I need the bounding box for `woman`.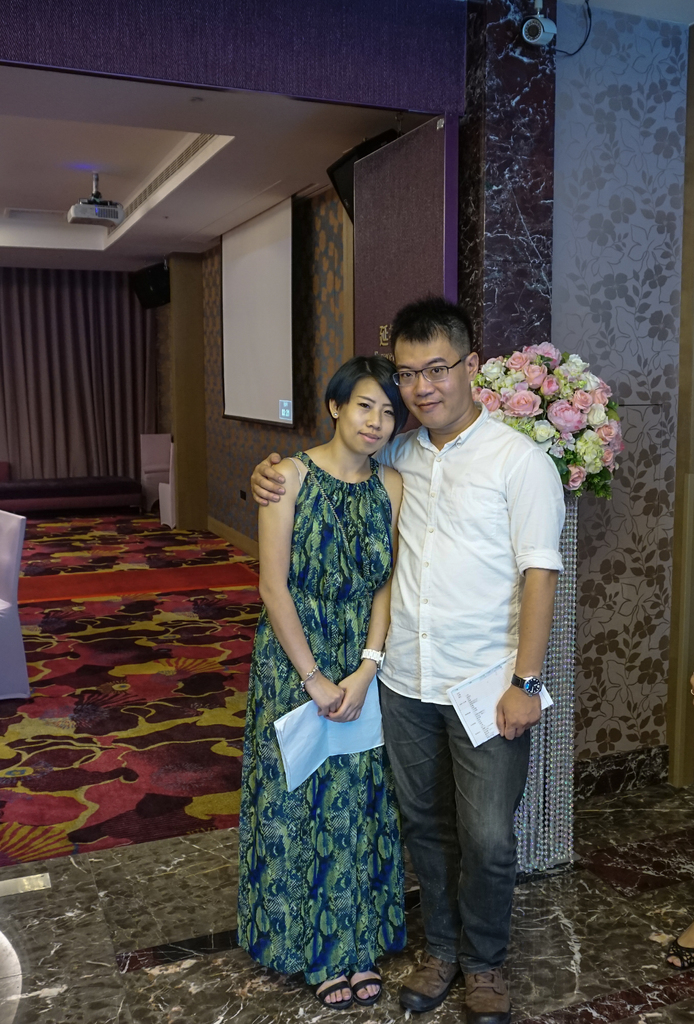
Here it is: [x1=233, y1=355, x2=408, y2=1007].
